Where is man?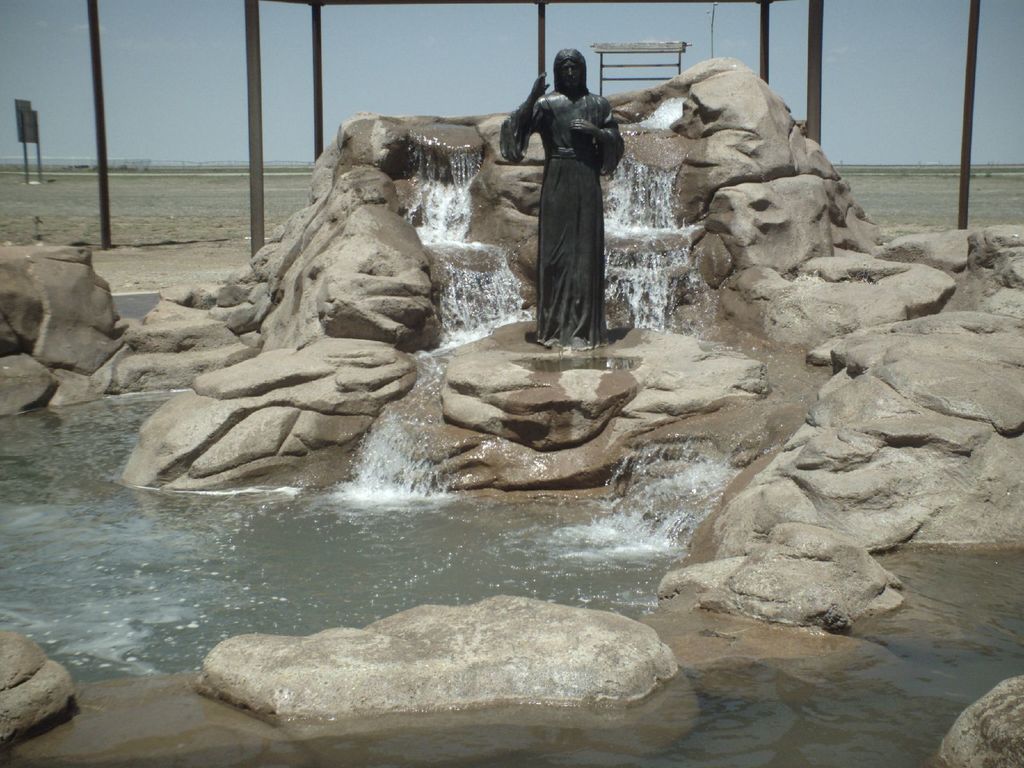
(x1=502, y1=33, x2=634, y2=367).
